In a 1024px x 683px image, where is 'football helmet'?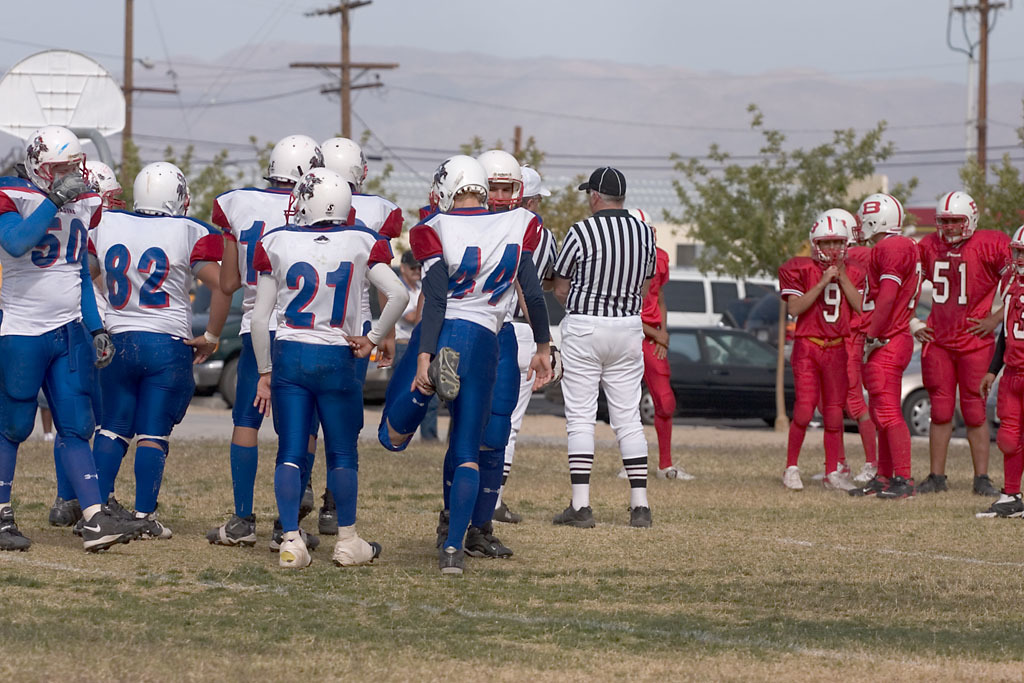
select_region(823, 205, 867, 247).
